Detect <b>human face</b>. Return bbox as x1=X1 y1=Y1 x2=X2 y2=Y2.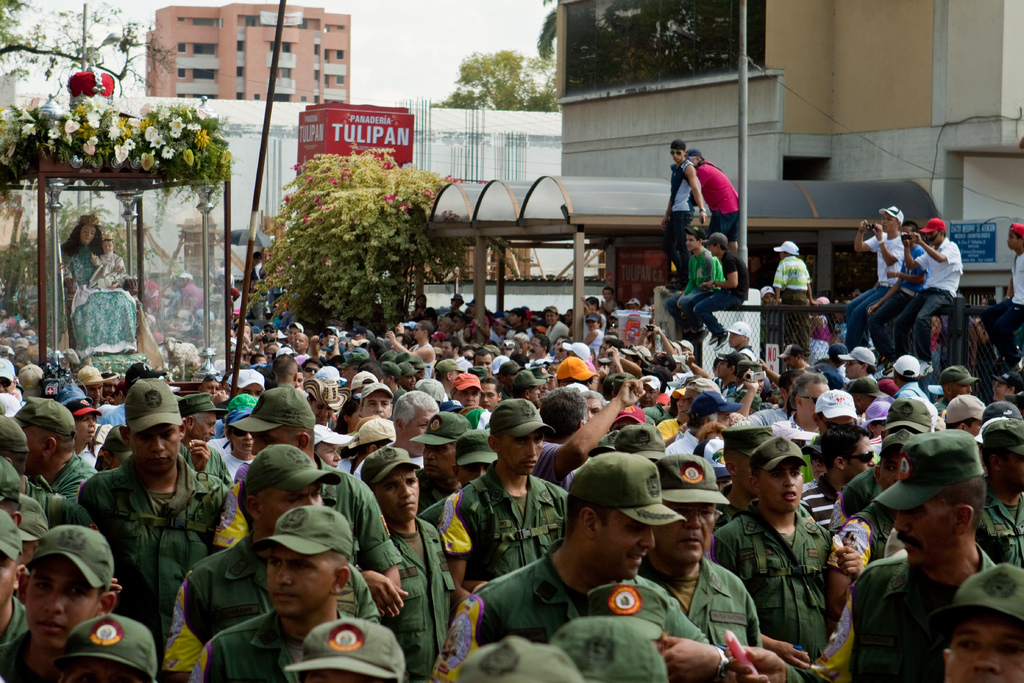
x1=25 y1=555 x2=97 y2=649.
